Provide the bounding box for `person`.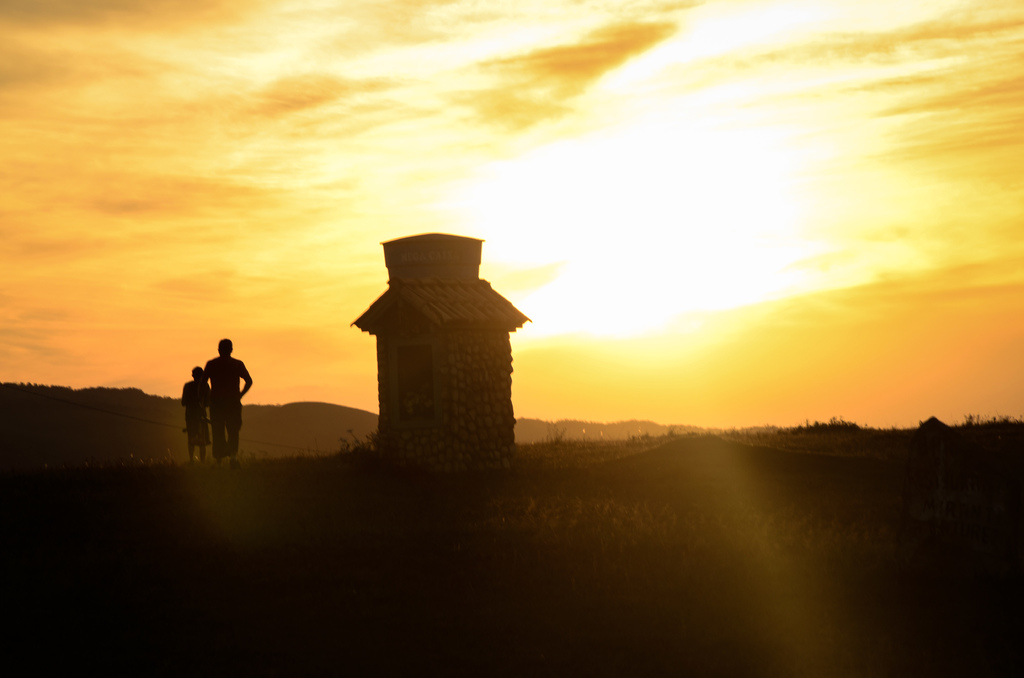
{"x1": 204, "y1": 337, "x2": 253, "y2": 460}.
